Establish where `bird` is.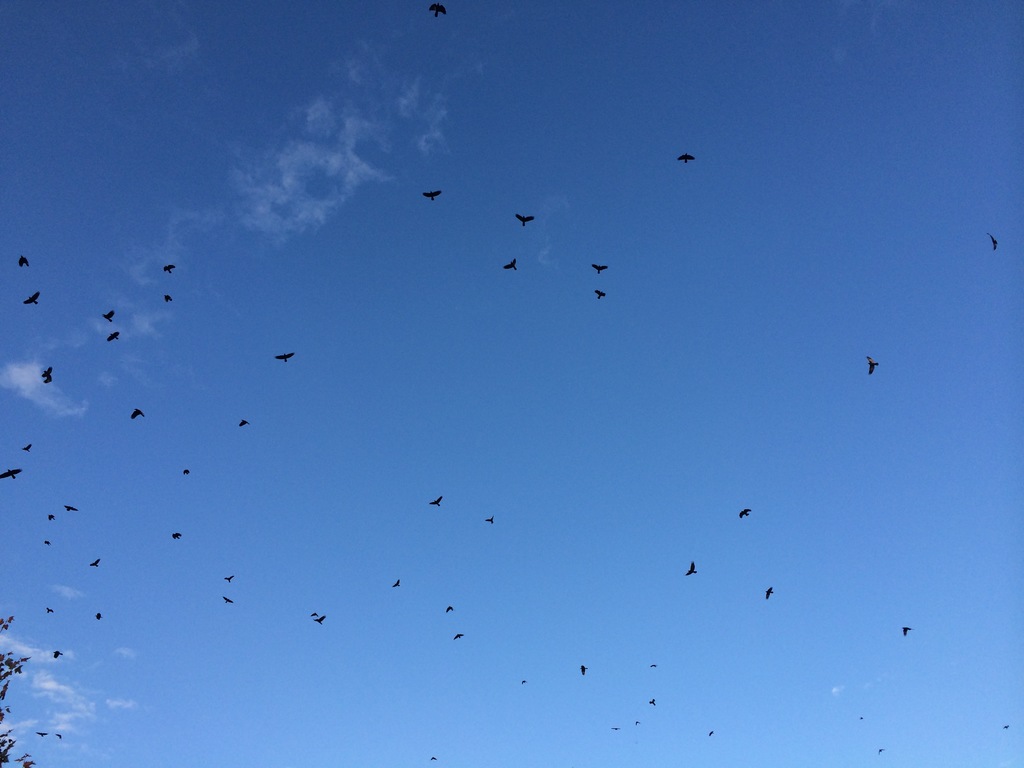
Established at bbox=(108, 330, 121, 346).
